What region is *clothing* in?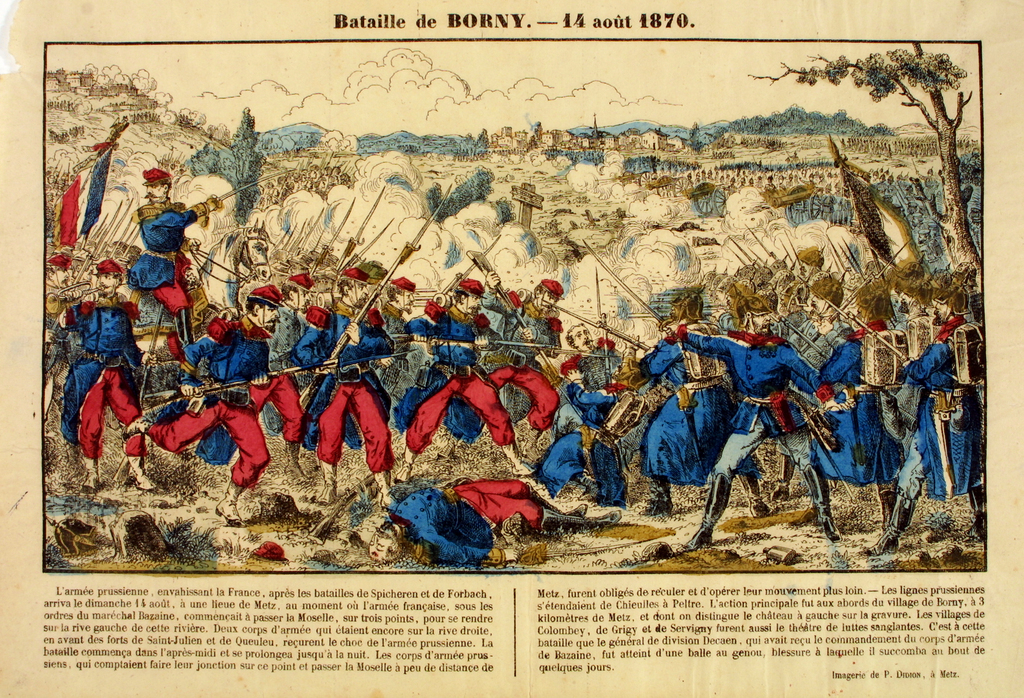
crop(249, 306, 304, 446).
